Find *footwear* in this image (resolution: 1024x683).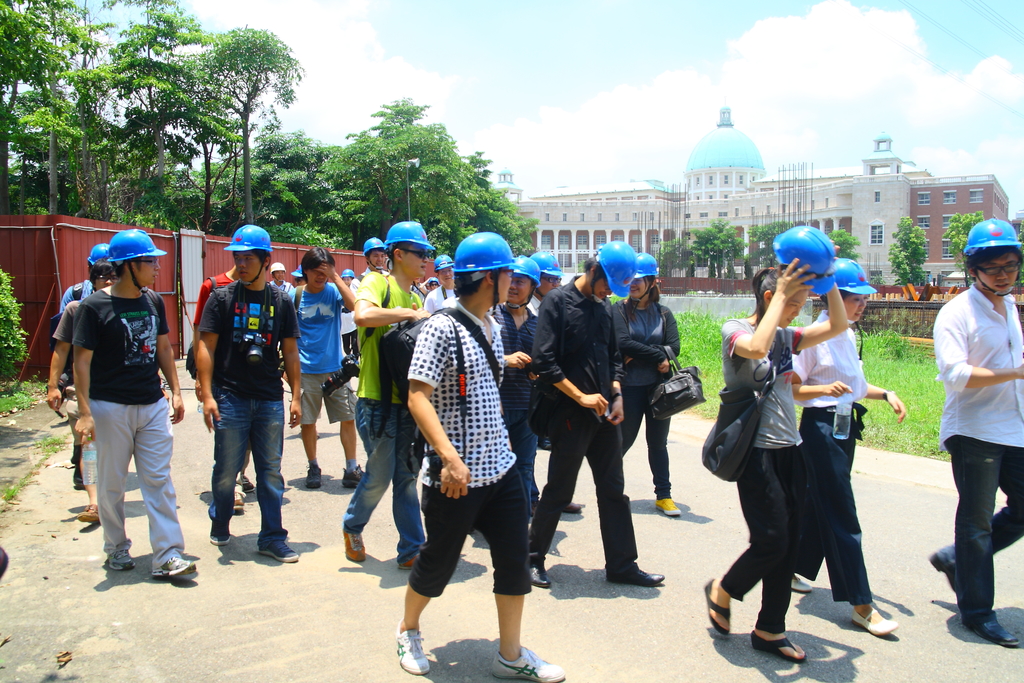
257, 537, 297, 561.
